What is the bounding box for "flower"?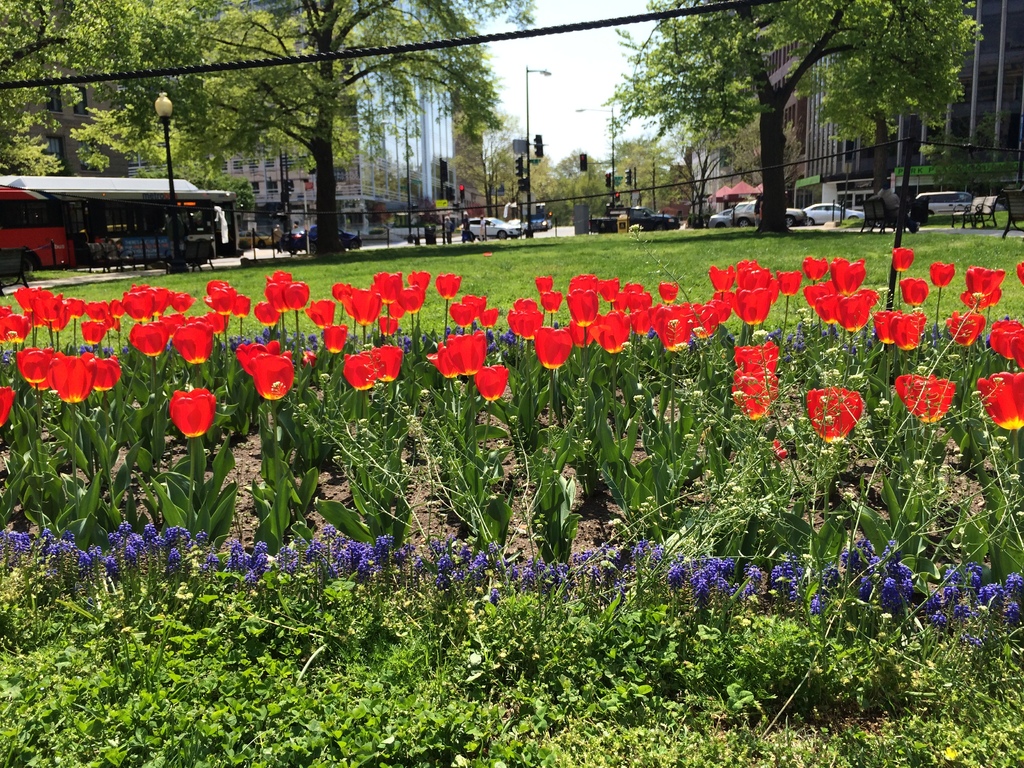
region(635, 310, 650, 331).
